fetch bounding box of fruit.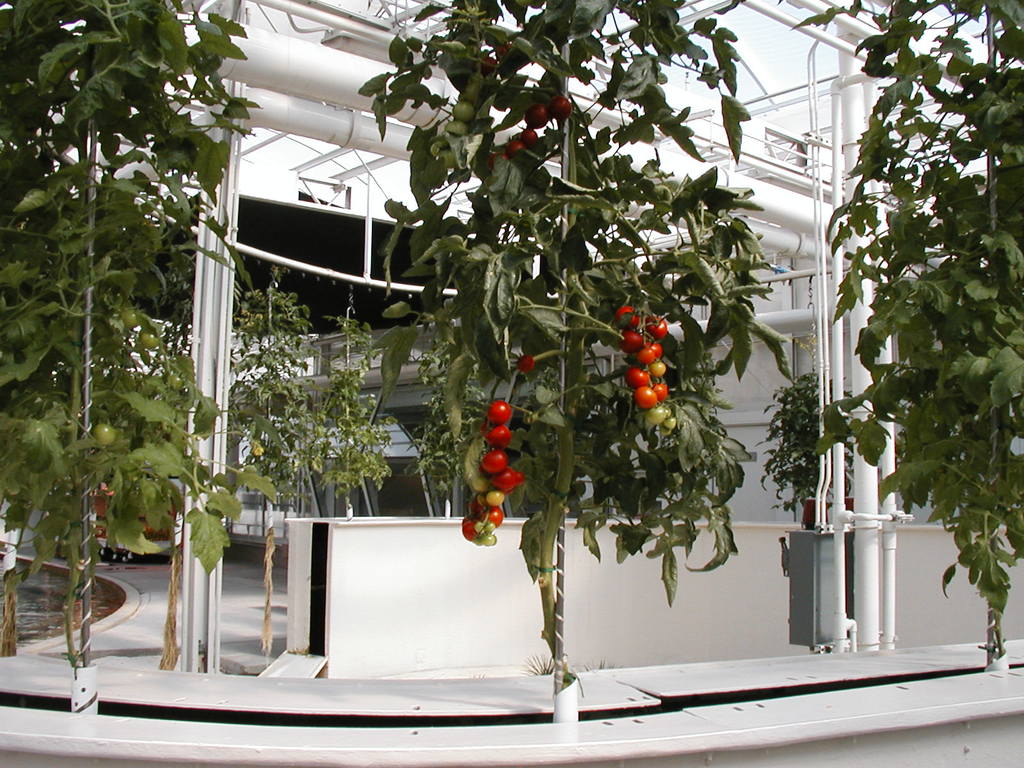
Bbox: box=[91, 419, 117, 447].
